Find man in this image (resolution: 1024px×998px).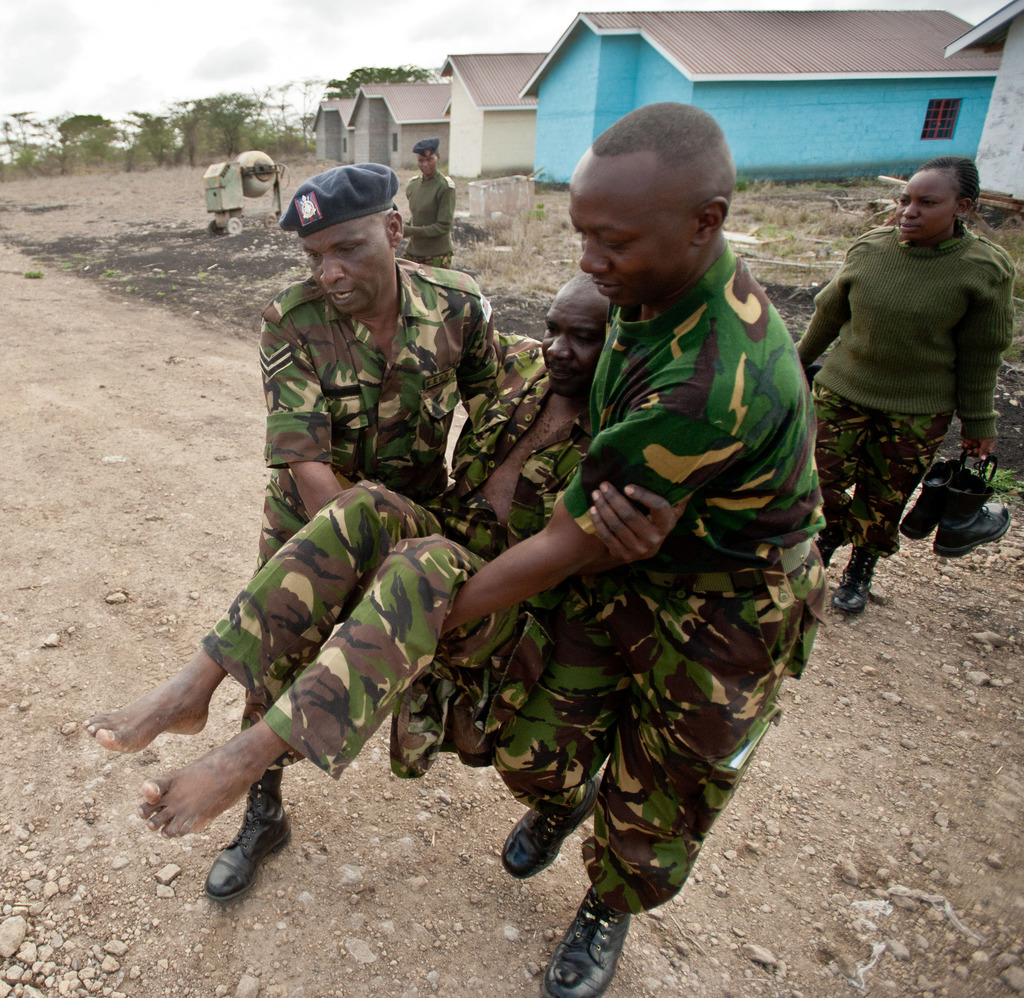
locate(394, 139, 456, 267).
